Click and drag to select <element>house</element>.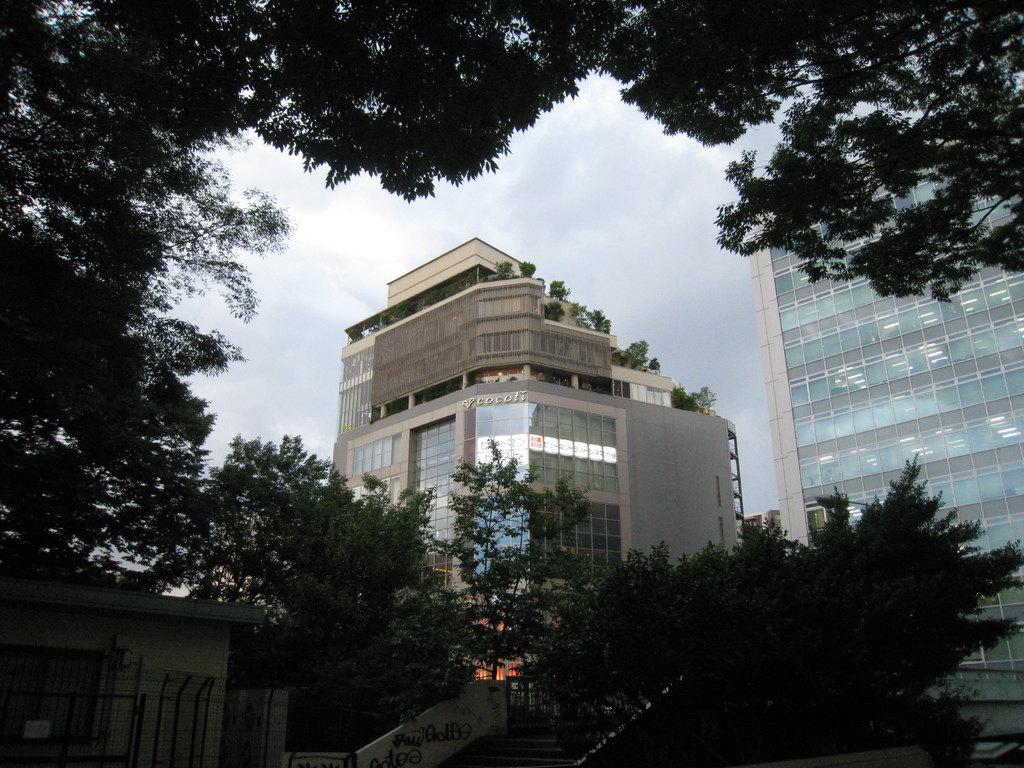
Selection: Rect(0, 575, 268, 765).
